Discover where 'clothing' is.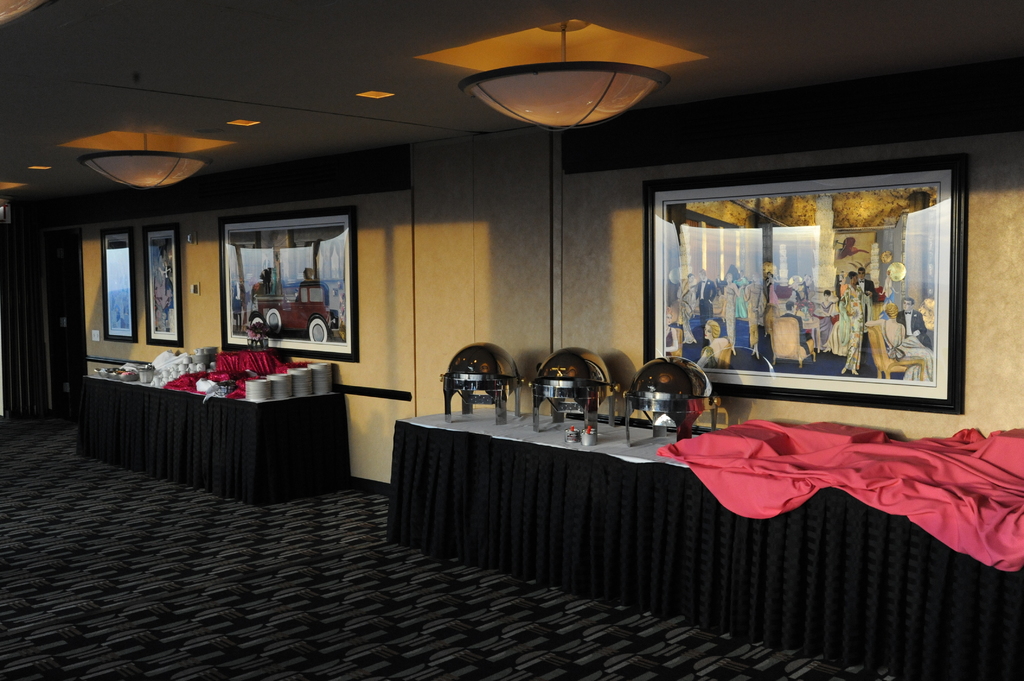
Discovered at 897 308 936 348.
